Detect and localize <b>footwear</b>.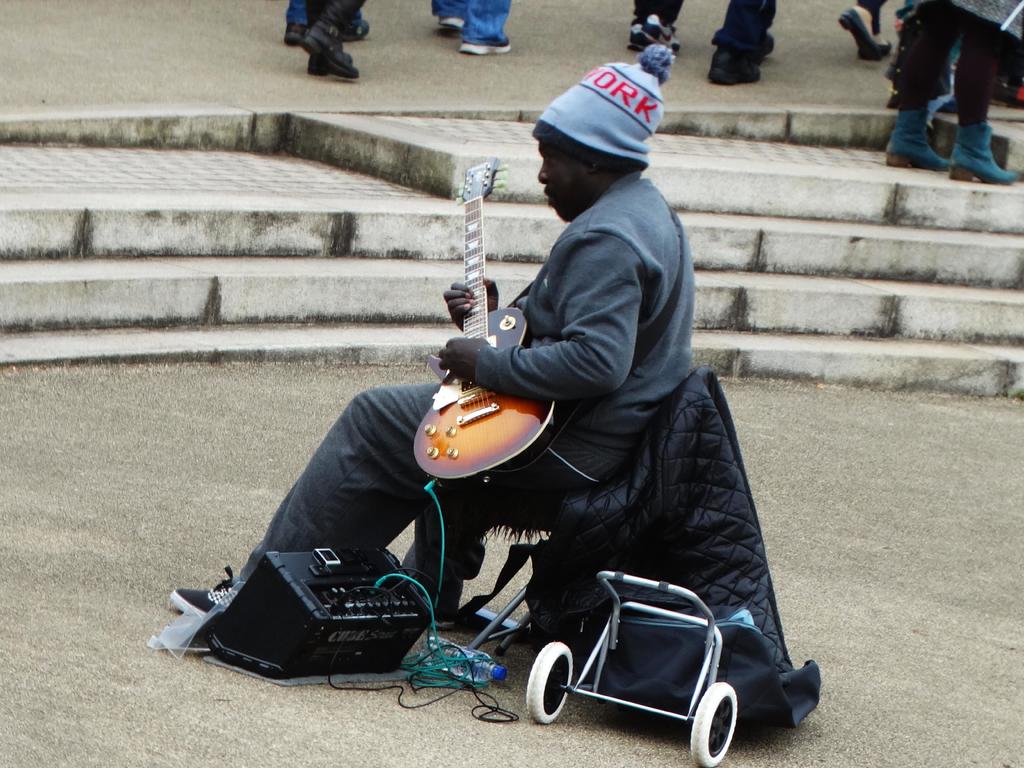
Localized at select_region(710, 29, 775, 60).
